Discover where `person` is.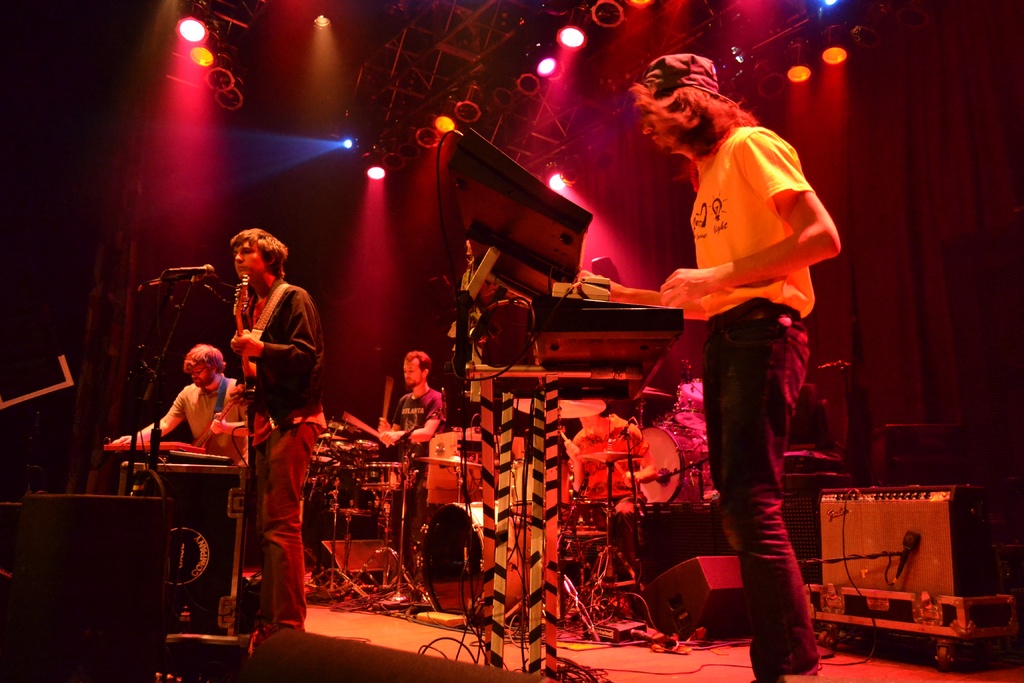
Discovered at [384,352,449,570].
